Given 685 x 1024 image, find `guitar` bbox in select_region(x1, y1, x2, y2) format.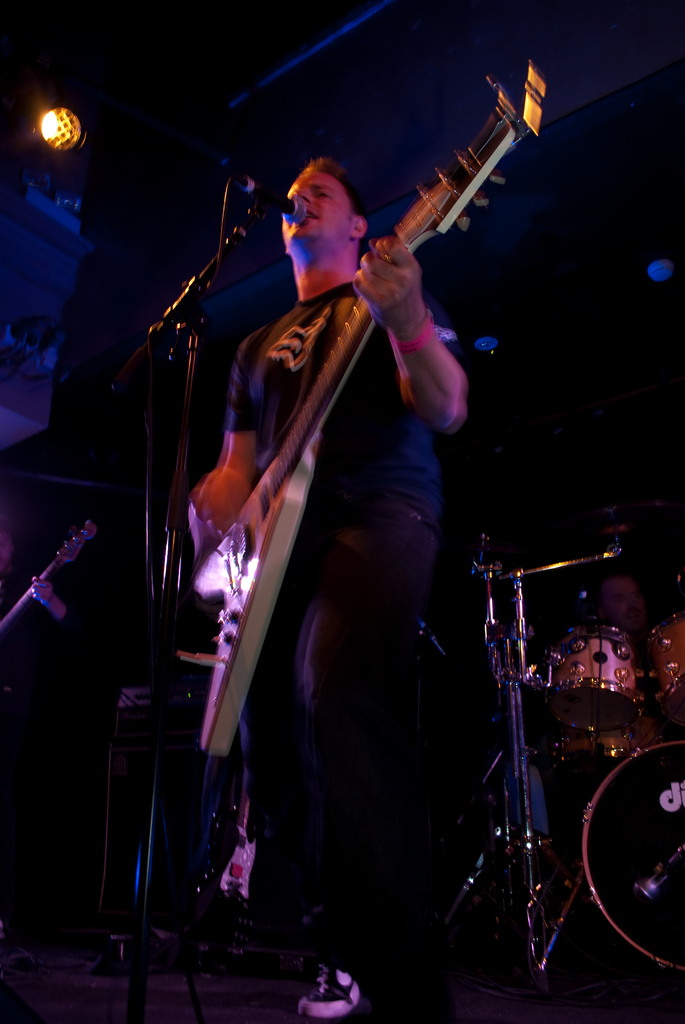
select_region(177, 74, 530, 756).
